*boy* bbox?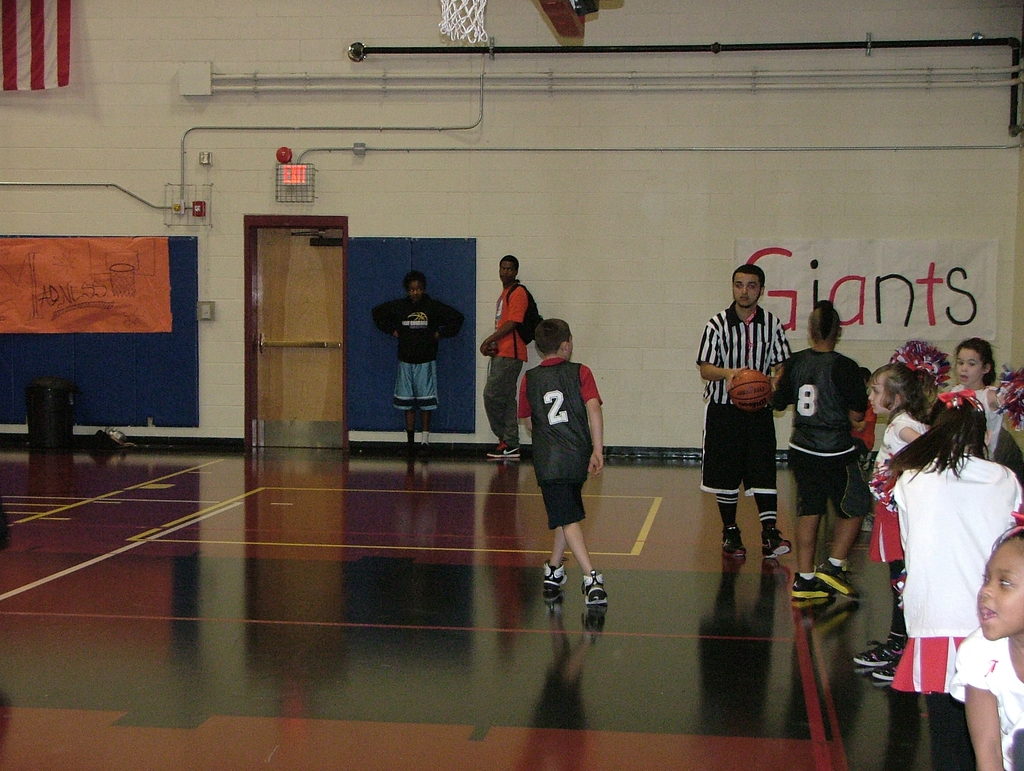
{"x1": 500, "y1": 304, "x2": 631, "y2": 619}
